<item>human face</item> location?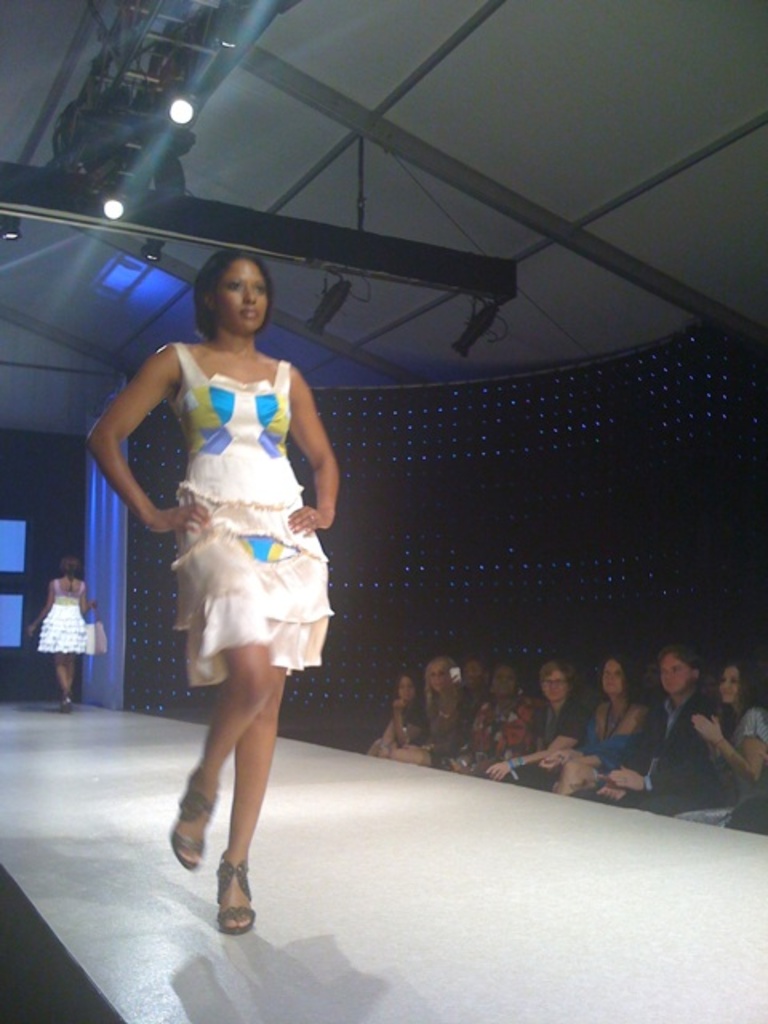
(222, 256, 267, 328)
